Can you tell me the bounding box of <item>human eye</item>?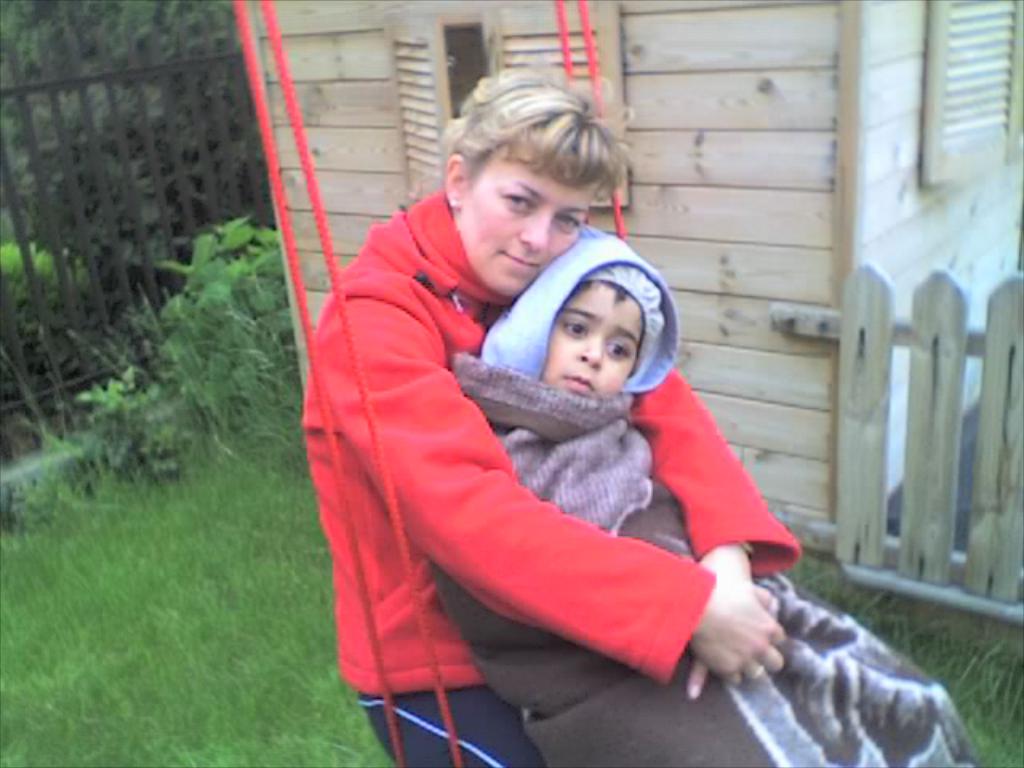
598 342 630 365.
